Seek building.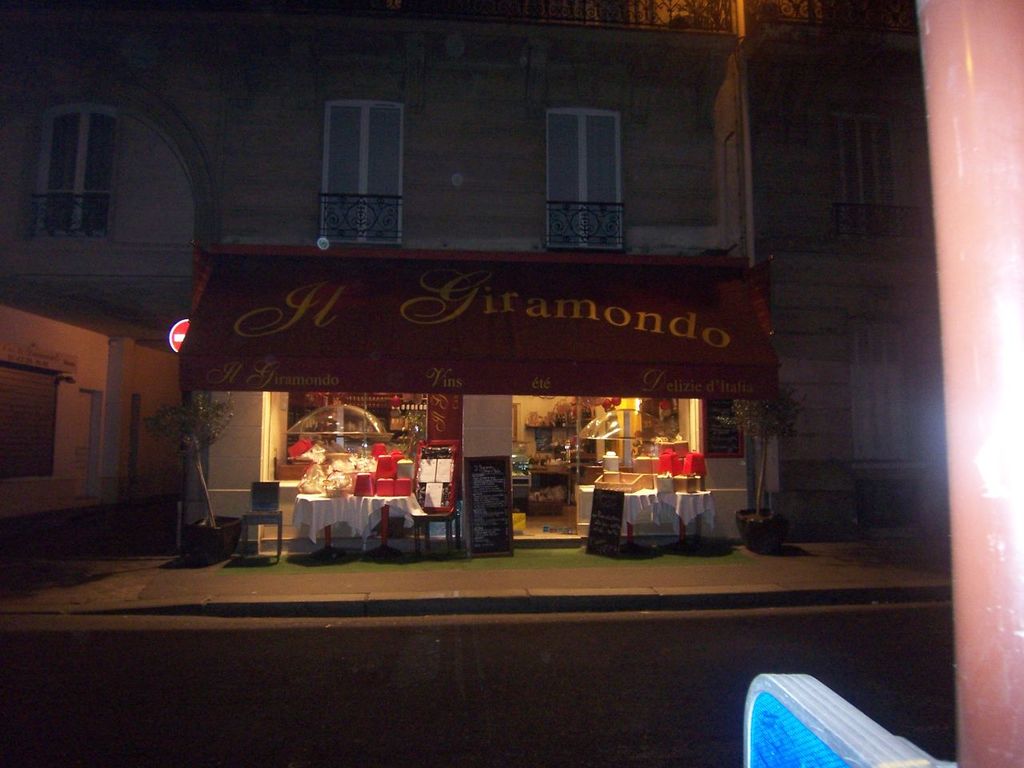
<box>0,0,971,572</box>.
